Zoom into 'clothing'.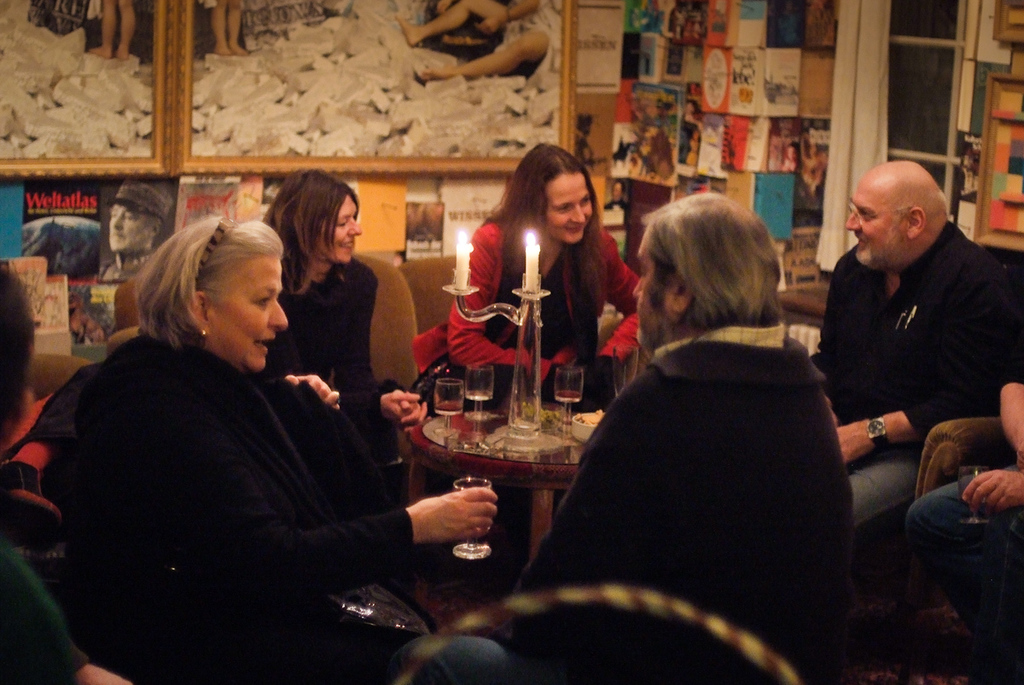
Zoom target: locate(911, 322, 1023, 670).
